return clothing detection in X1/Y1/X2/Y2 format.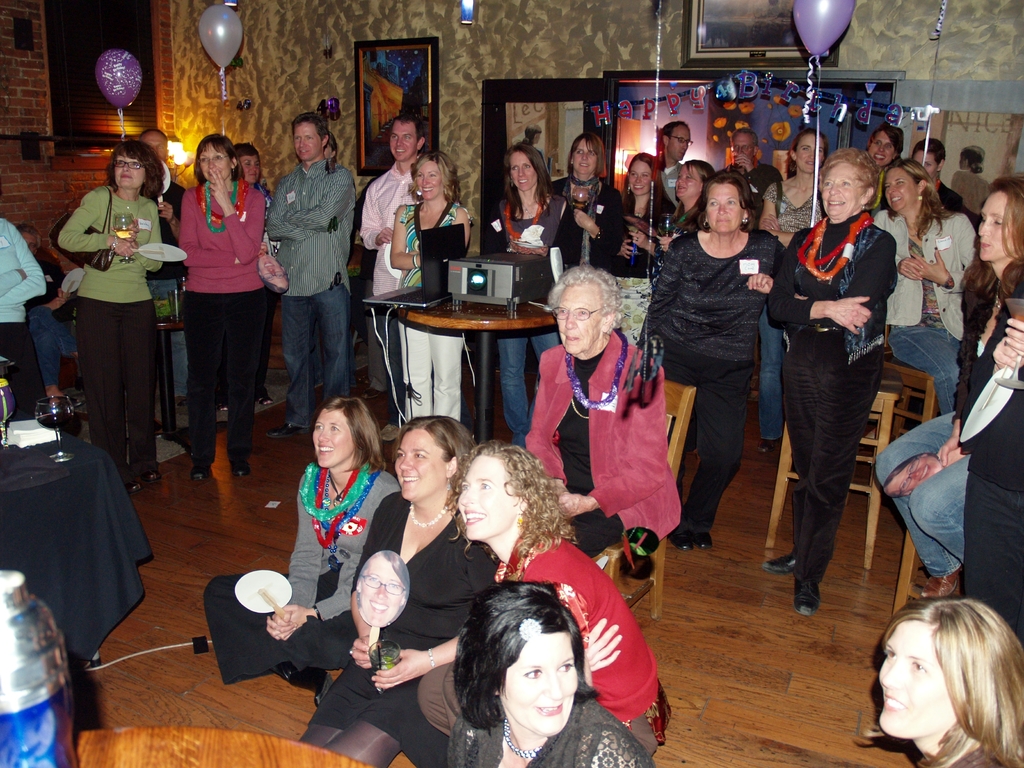
782/212/879/556.
